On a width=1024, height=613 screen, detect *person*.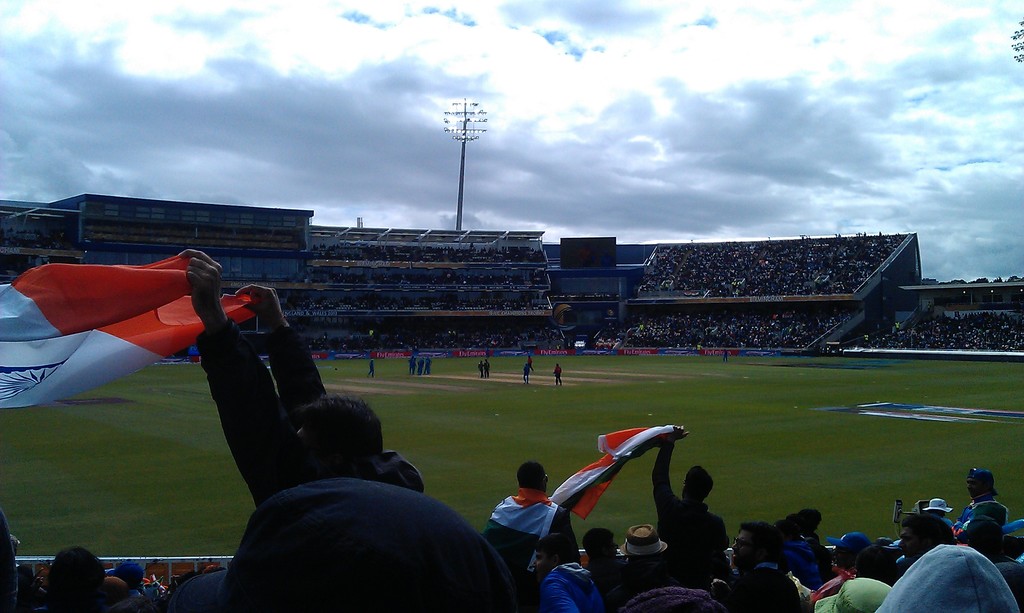
bbox=[552, 360, 563, 390].
